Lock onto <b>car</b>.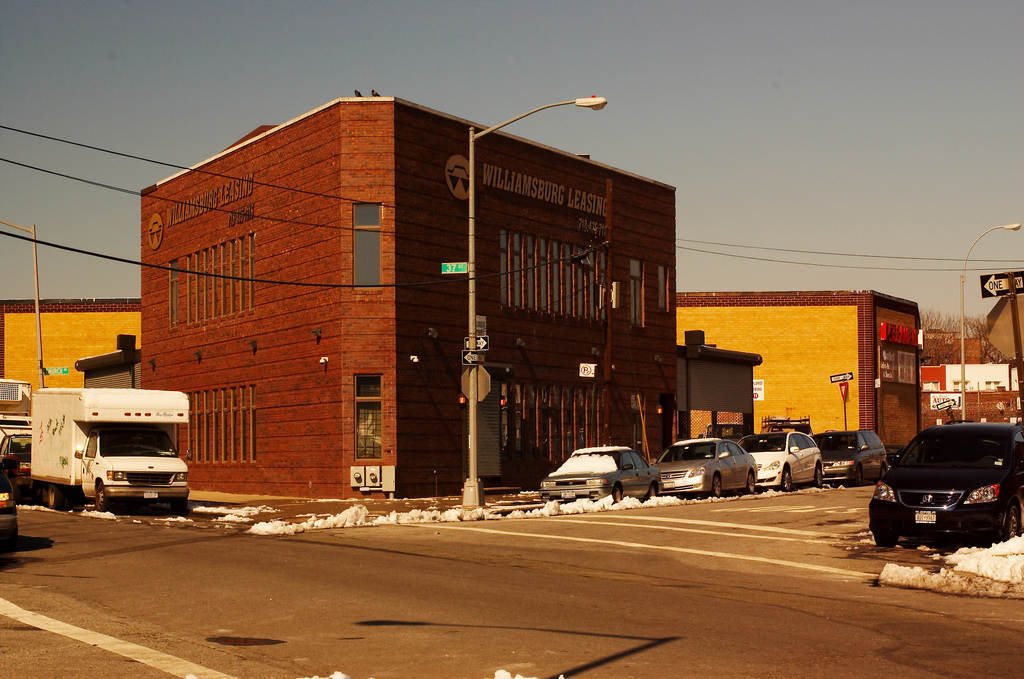
Locked: rect(652, 436, 764, 504).
